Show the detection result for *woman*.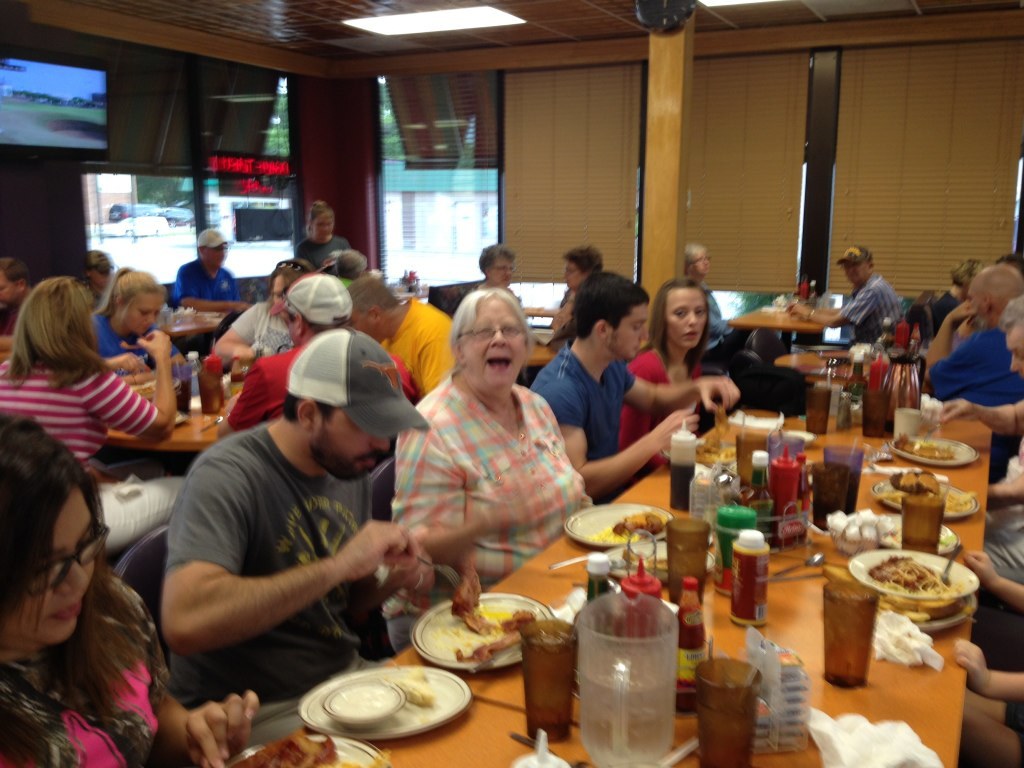
locate(95, 257, 175, 373).
